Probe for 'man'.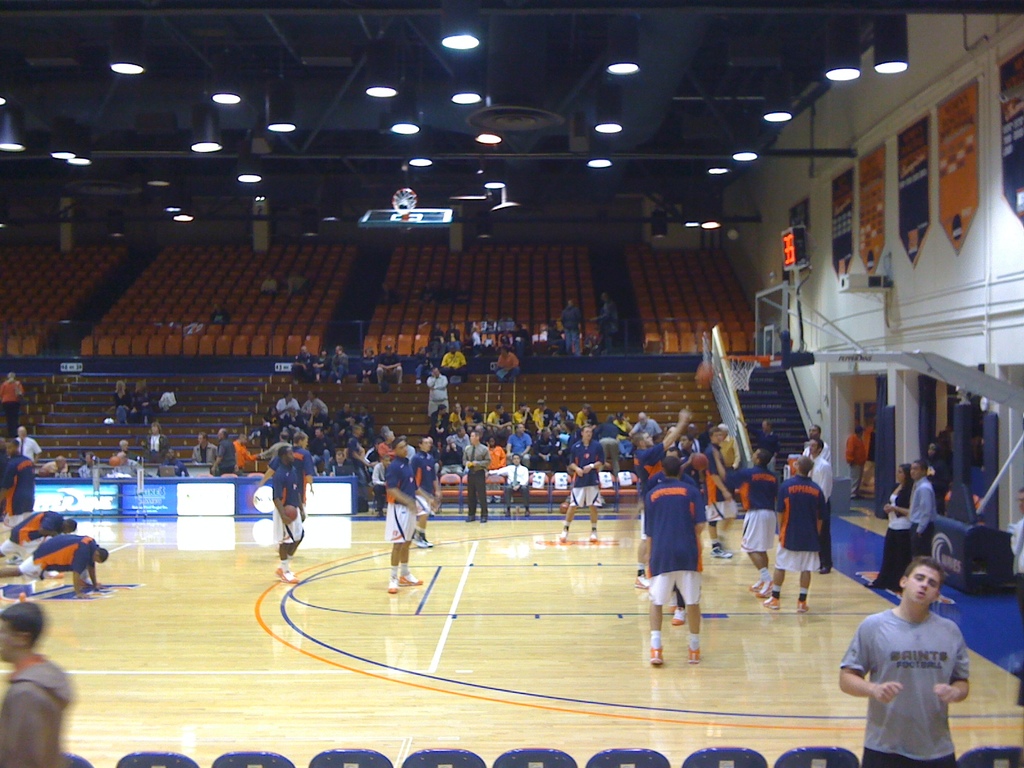
Probe result: x1=644 y1=452 x2=709 y2=666.
